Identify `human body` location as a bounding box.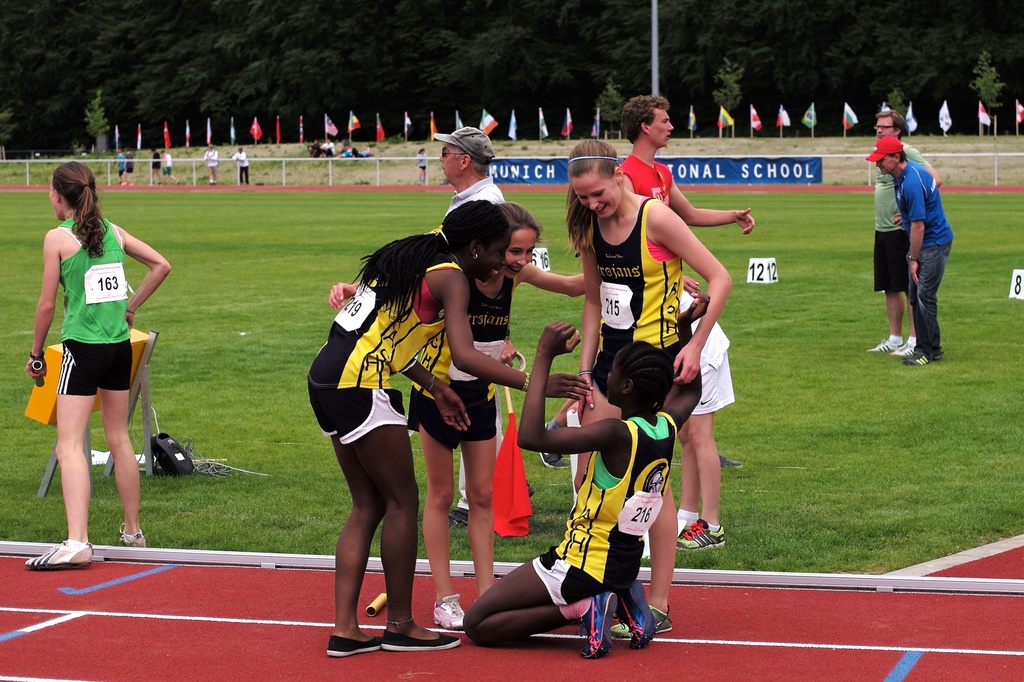
[164, 153, 182, 183].
